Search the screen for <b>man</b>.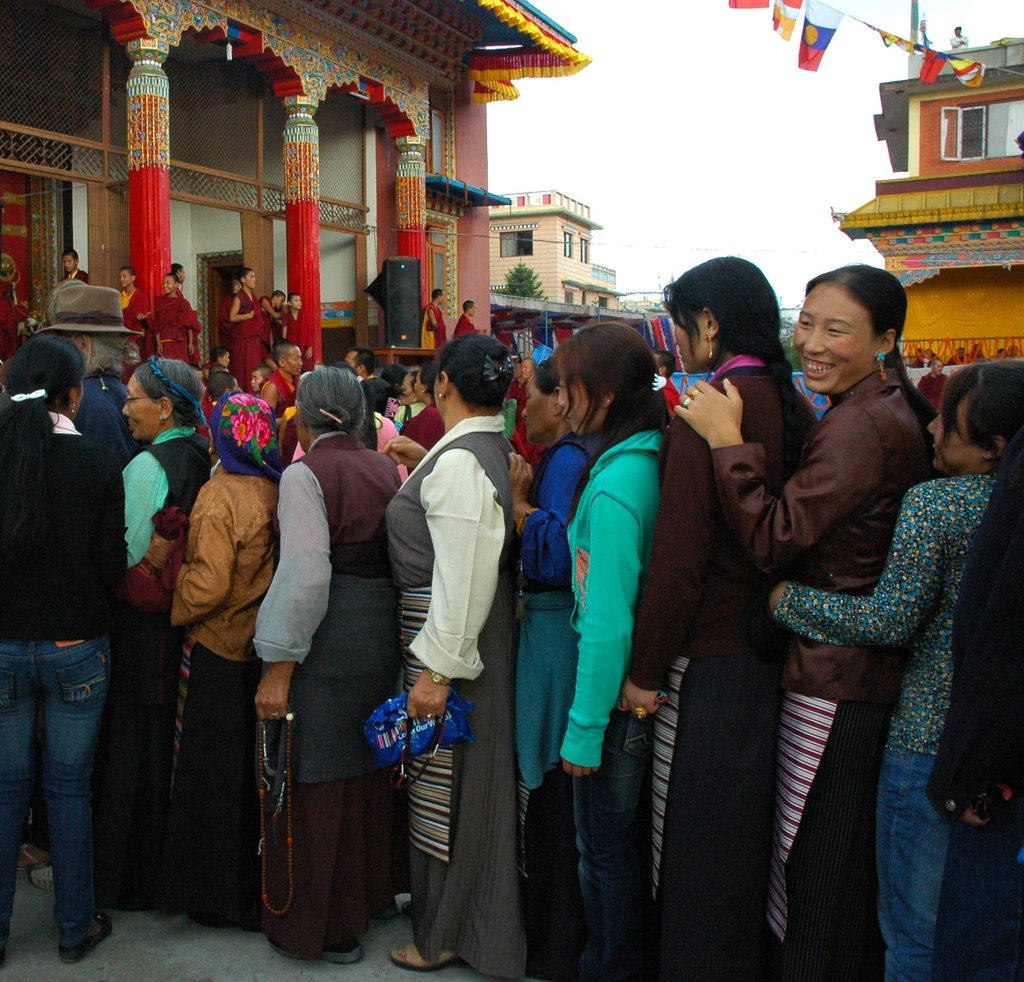
Found at box=[148, 271, 199, 366].
